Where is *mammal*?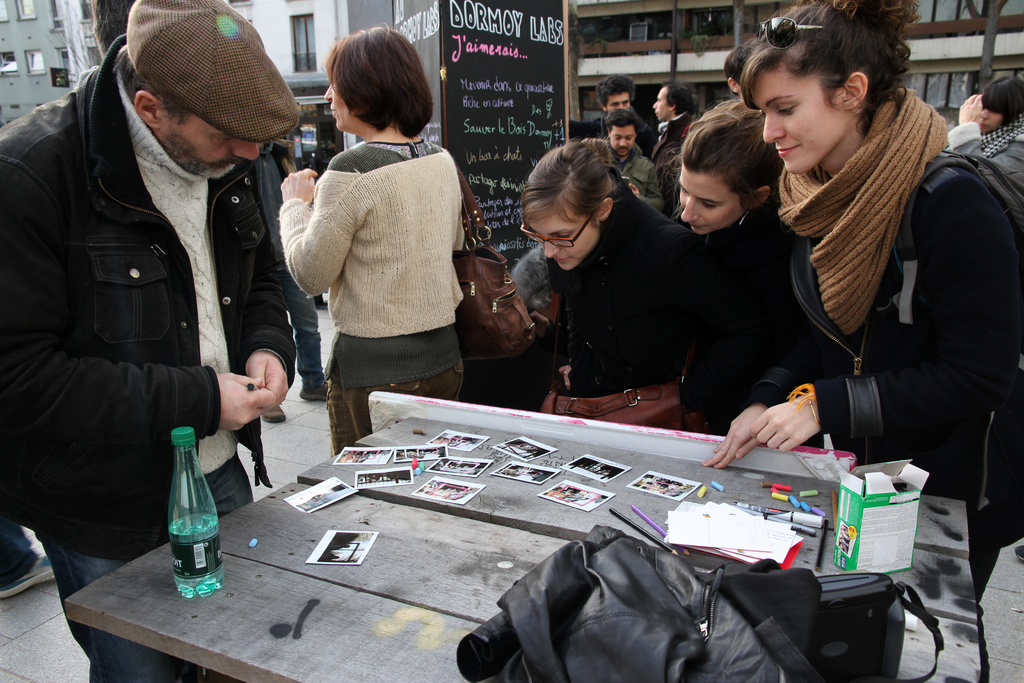
box=[945, 74, 1023, 181].
